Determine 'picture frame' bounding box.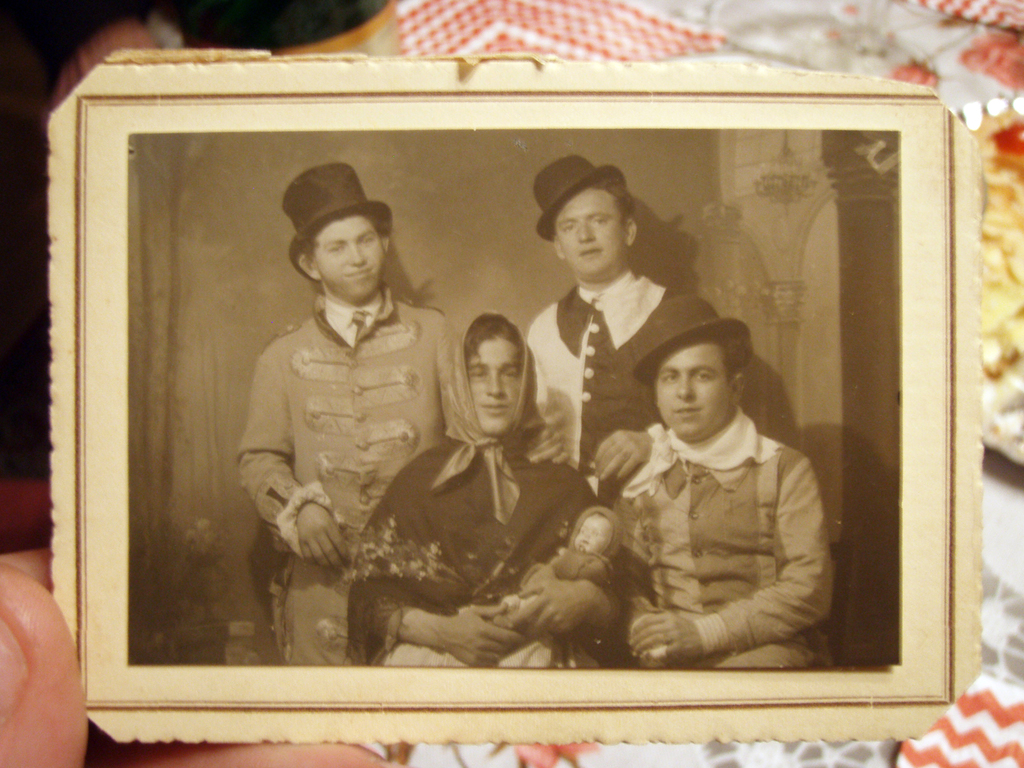
Determined: 47/45/986/754.
